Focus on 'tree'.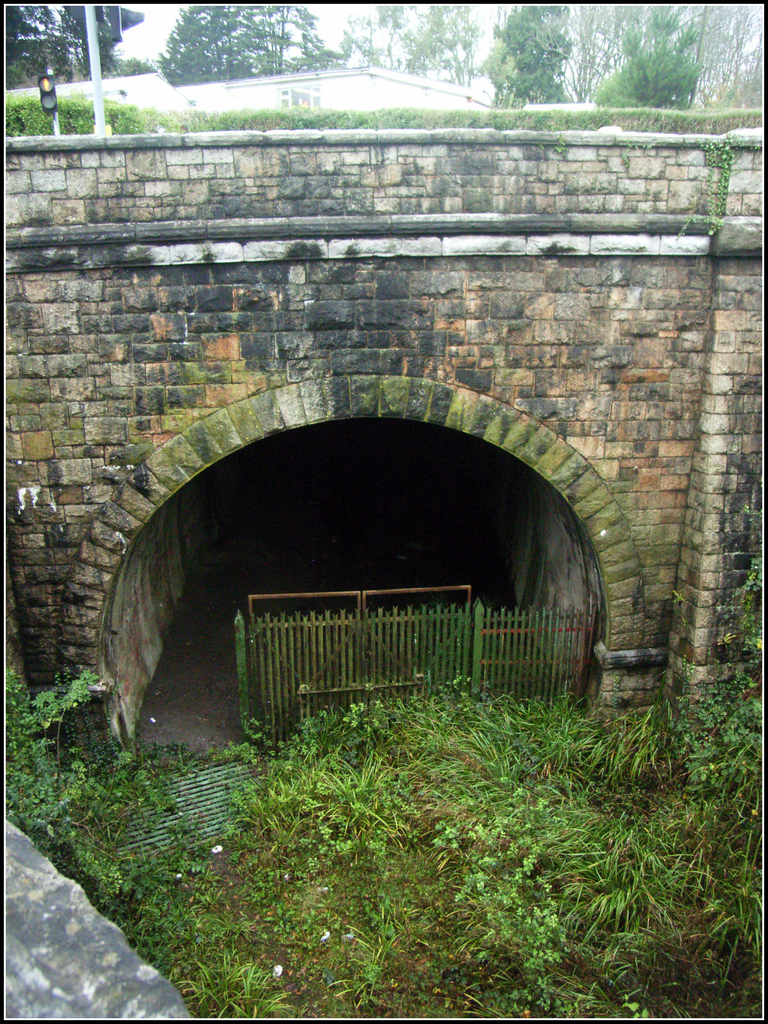
Focused at BBox(0, 0, 160, 75).
